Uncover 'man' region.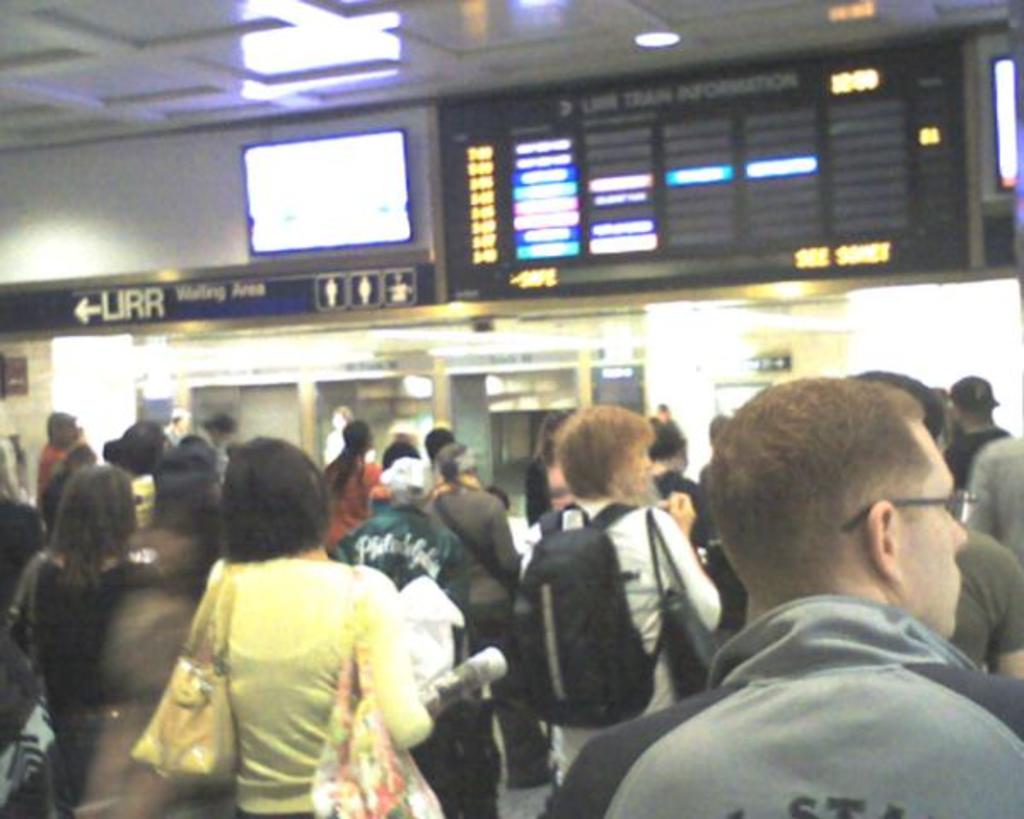
Uncovered: Rect(935, 374, 1012, 500).
